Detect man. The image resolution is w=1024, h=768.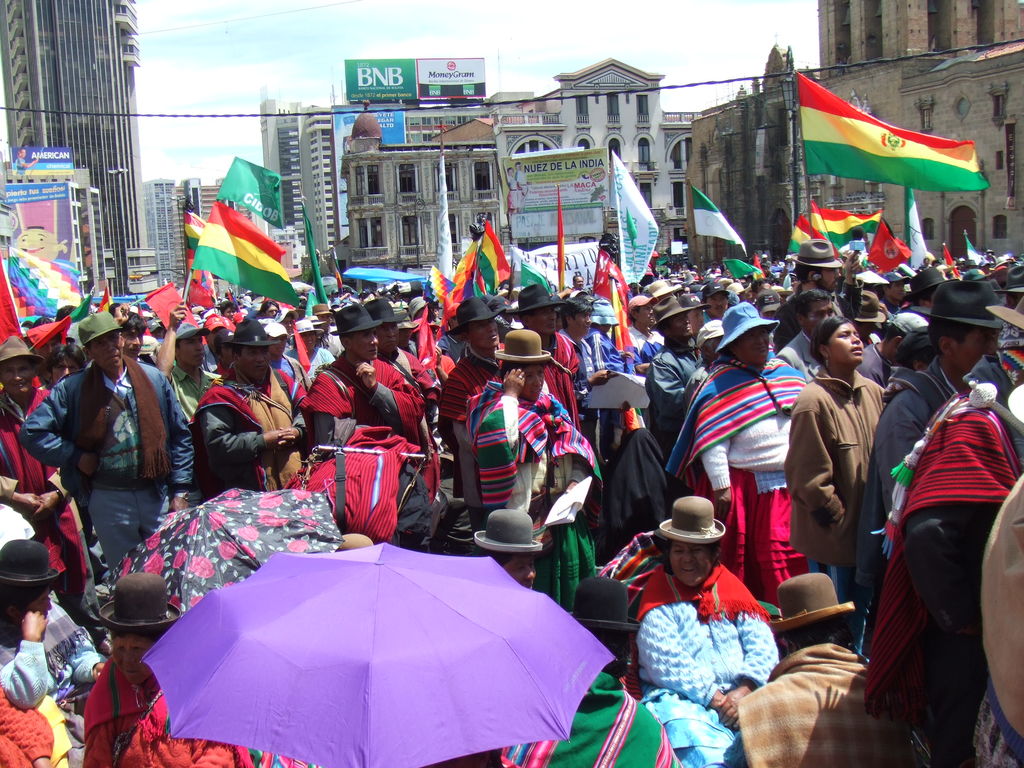
bbox(773, 289, 836, 378).
